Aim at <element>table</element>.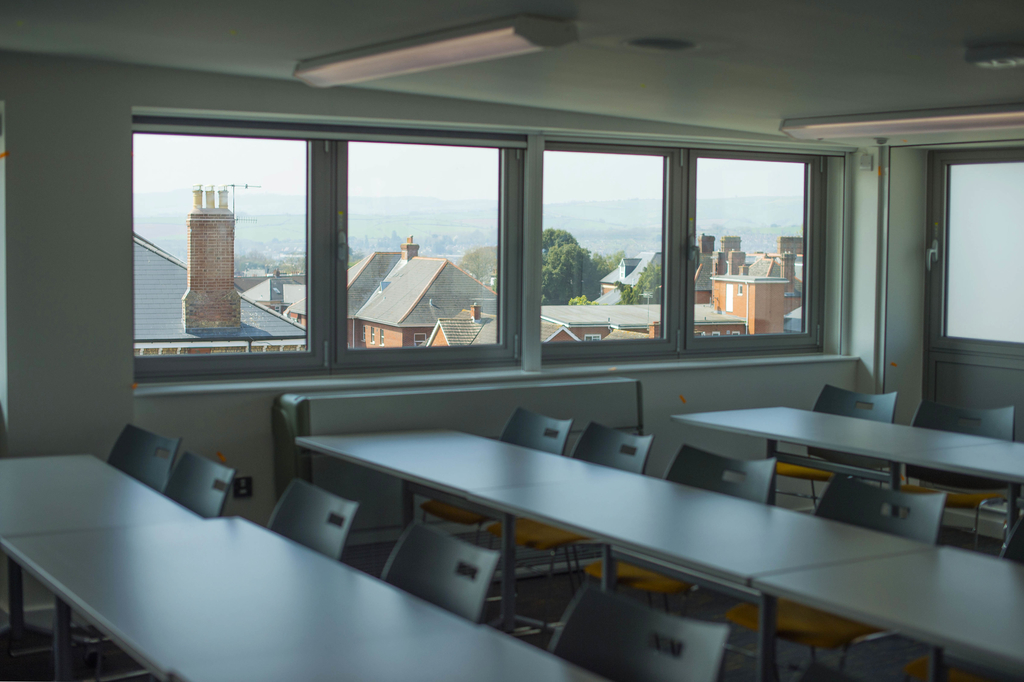
Aimed at 0 453 610 681.
